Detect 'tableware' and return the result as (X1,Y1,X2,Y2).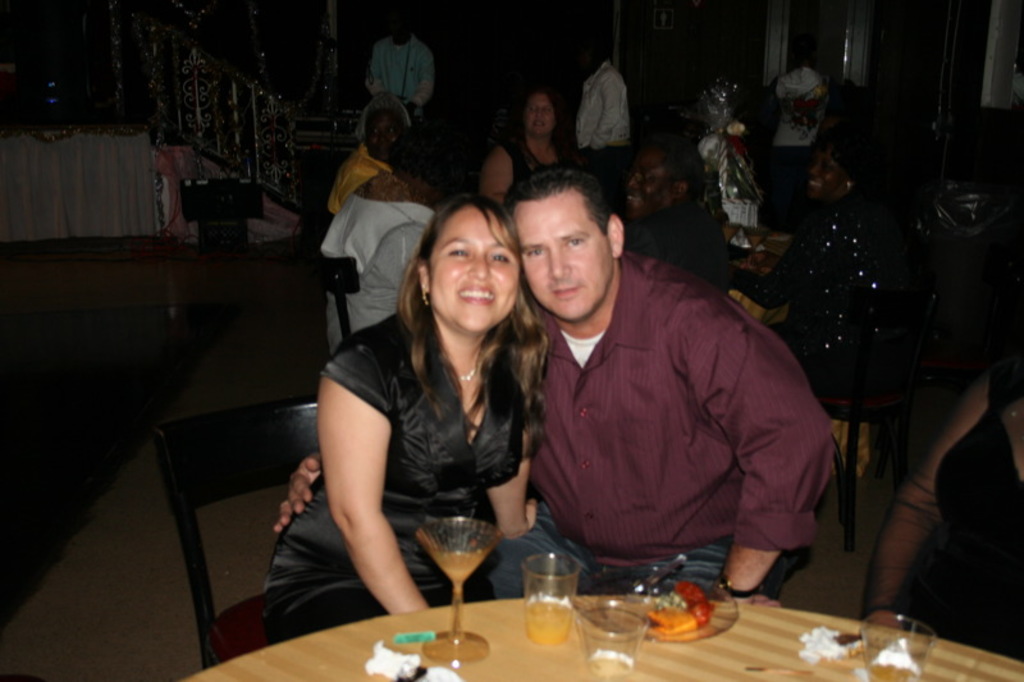
(522,557,593,638).
